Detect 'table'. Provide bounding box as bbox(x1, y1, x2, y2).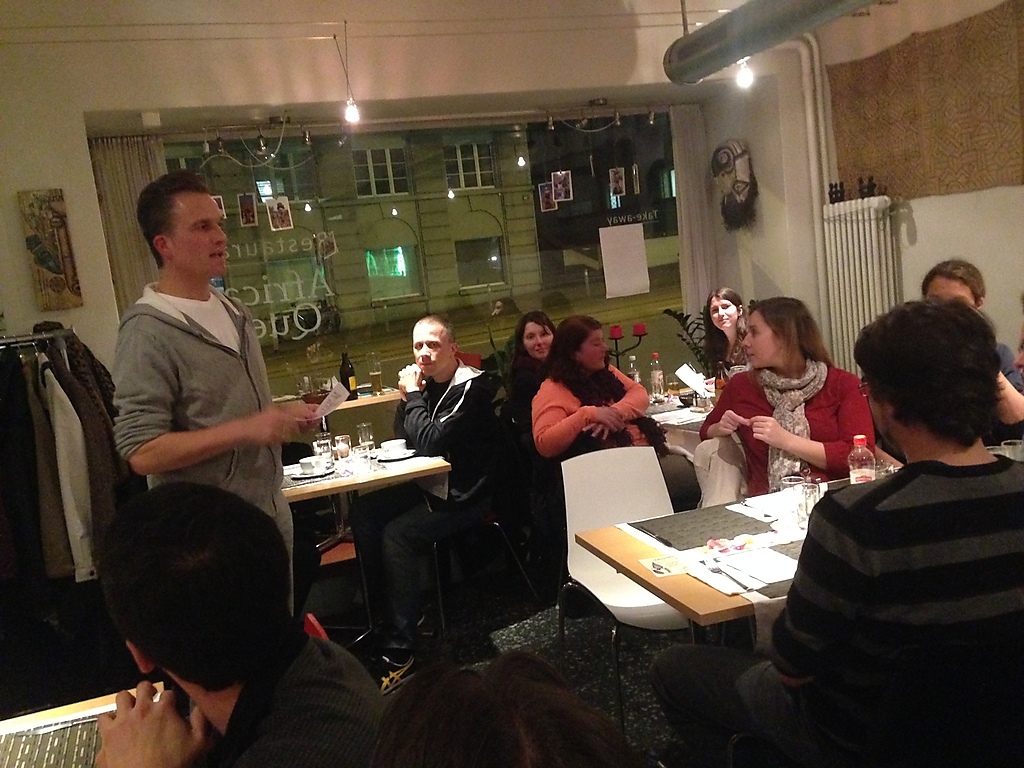
bbox(0, 676, 169, 767).
